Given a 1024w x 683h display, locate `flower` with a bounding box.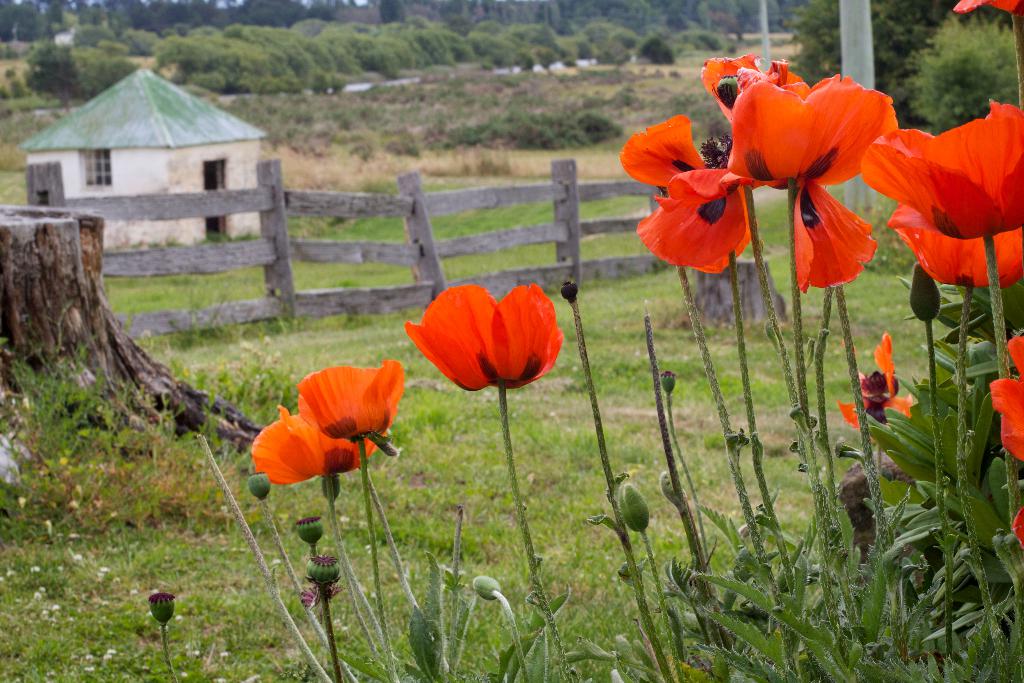
Located: (left=295, top=352, right=408, bottom=448).
